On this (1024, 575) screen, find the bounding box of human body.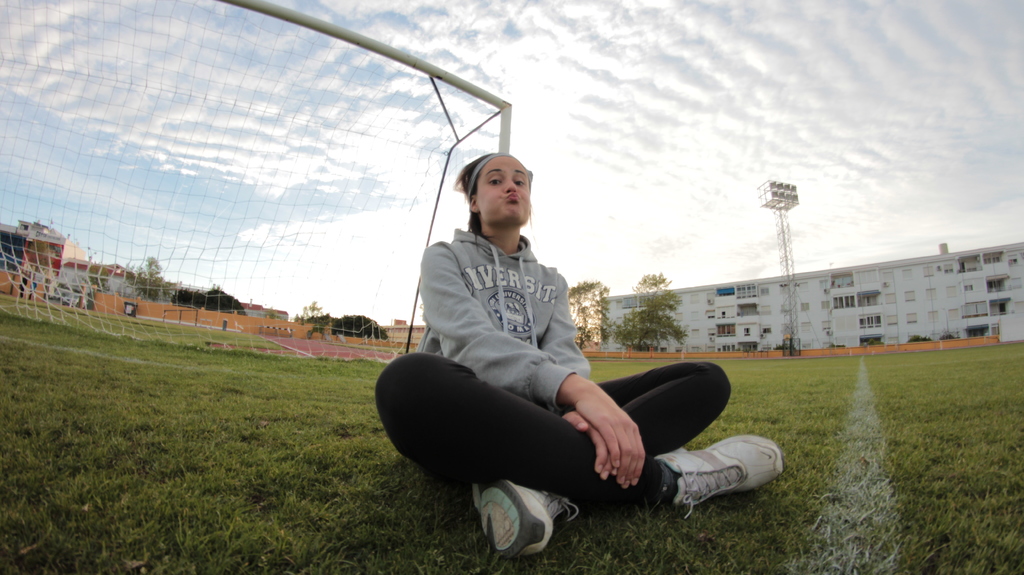
Bounding box: (72, 289, 85, 312).
